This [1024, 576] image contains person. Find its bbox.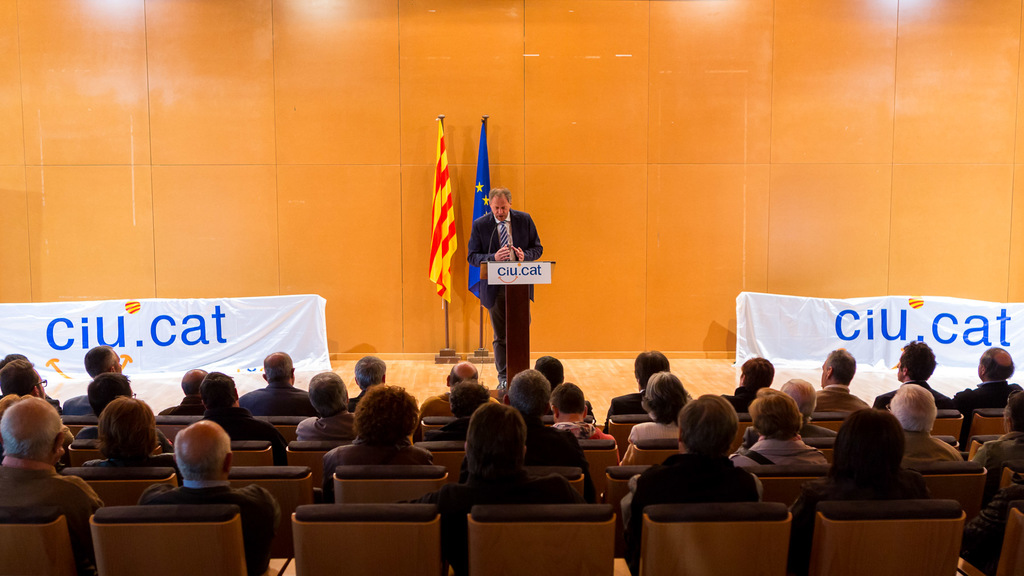
bbox=[714, 354, 780, 404].
